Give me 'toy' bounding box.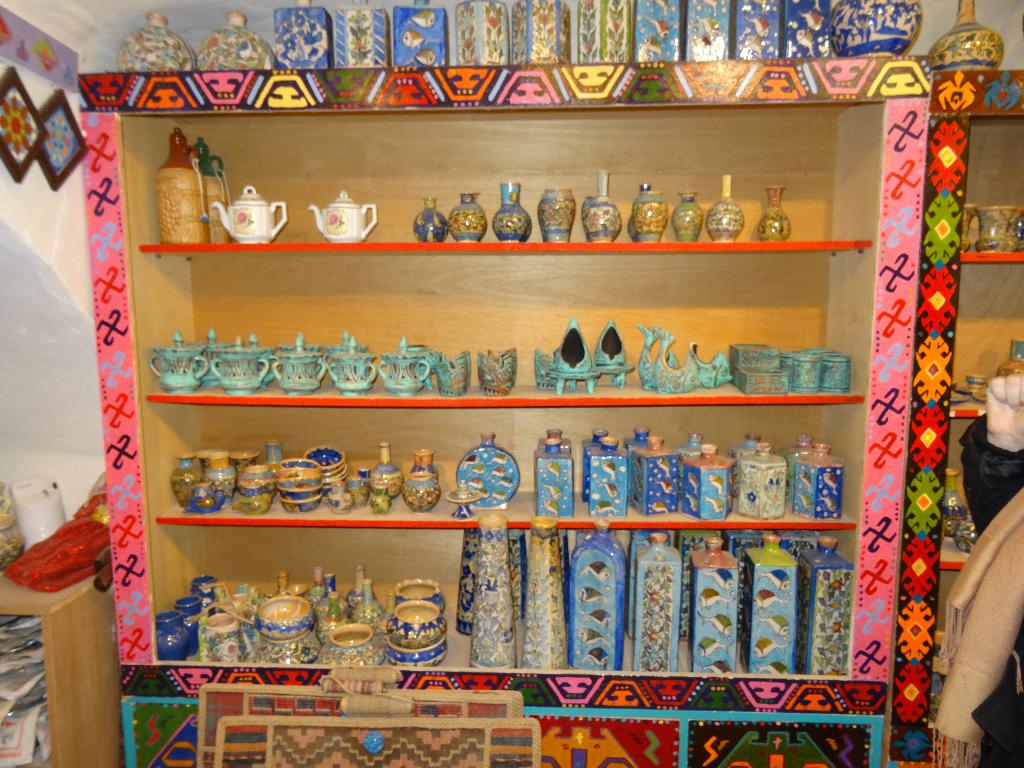
bbox=(195, 13, 285, 86).
